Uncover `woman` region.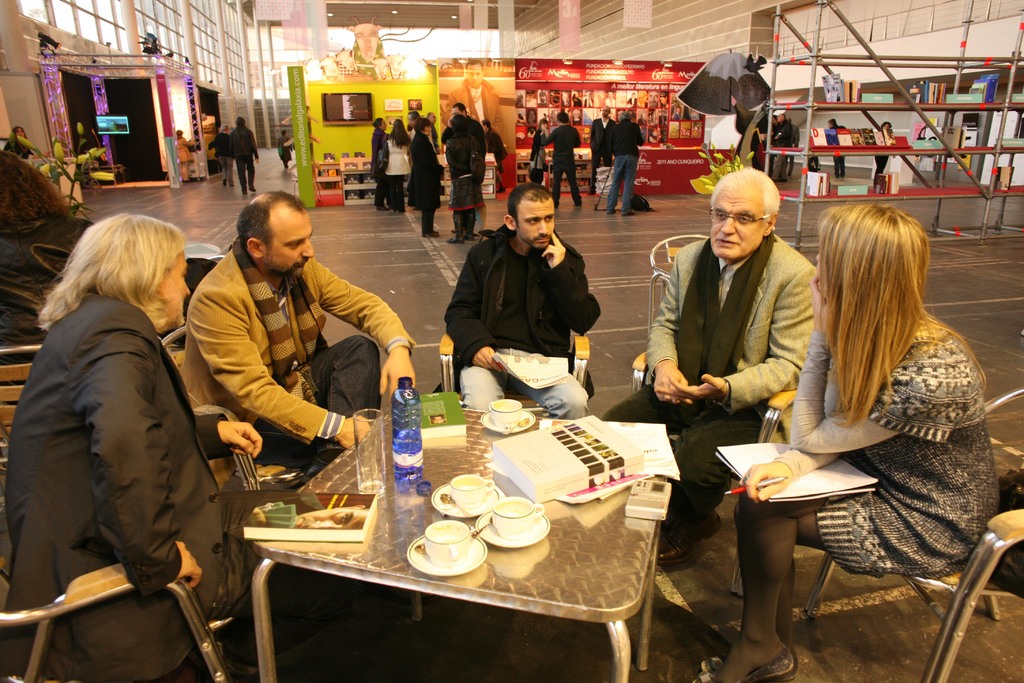
Uncovered: detection(0, 213, 278, 682).
